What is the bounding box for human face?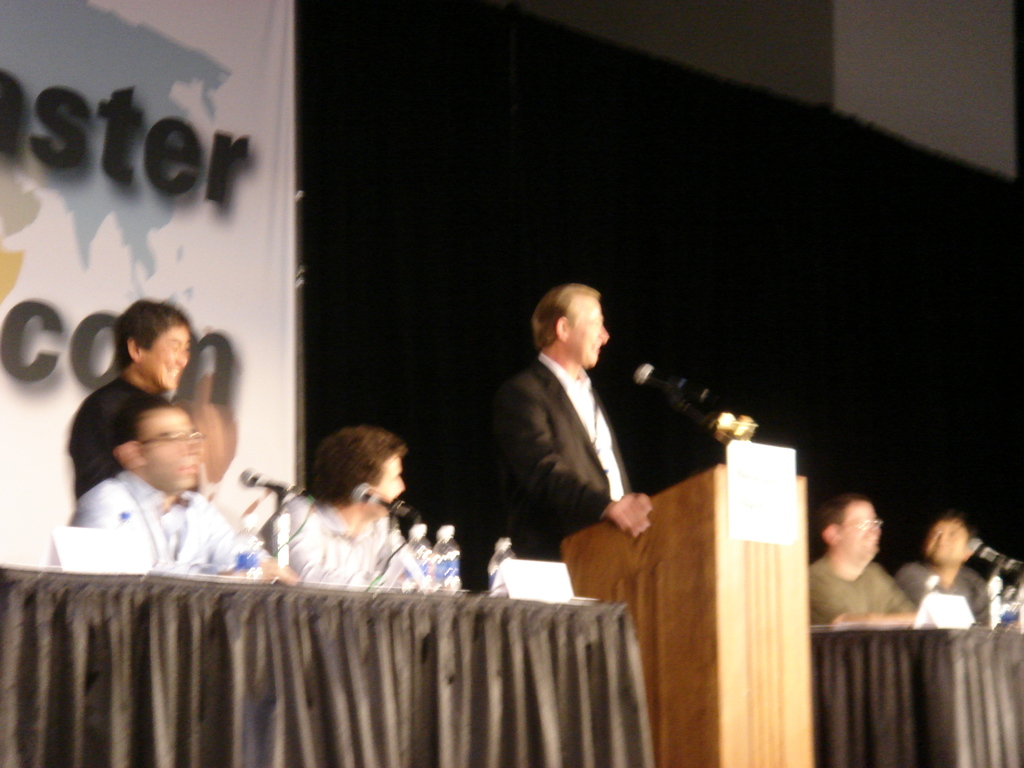
568/294/609/369.
